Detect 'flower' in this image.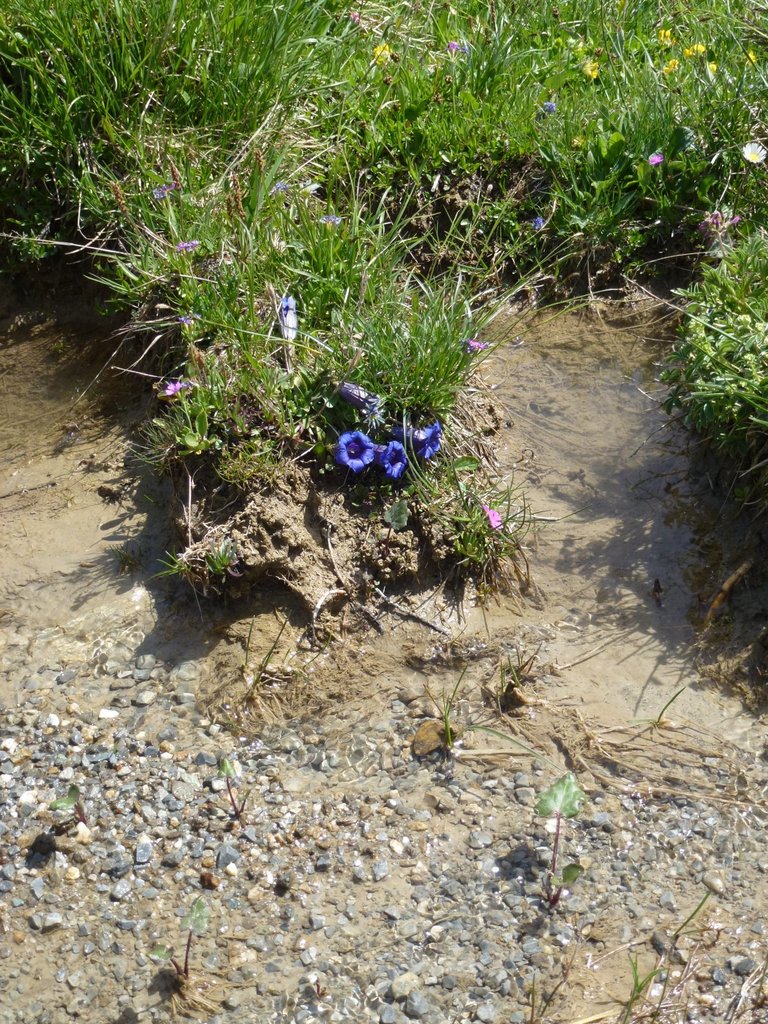
Detection: box=[323, 212, 342, 228].
